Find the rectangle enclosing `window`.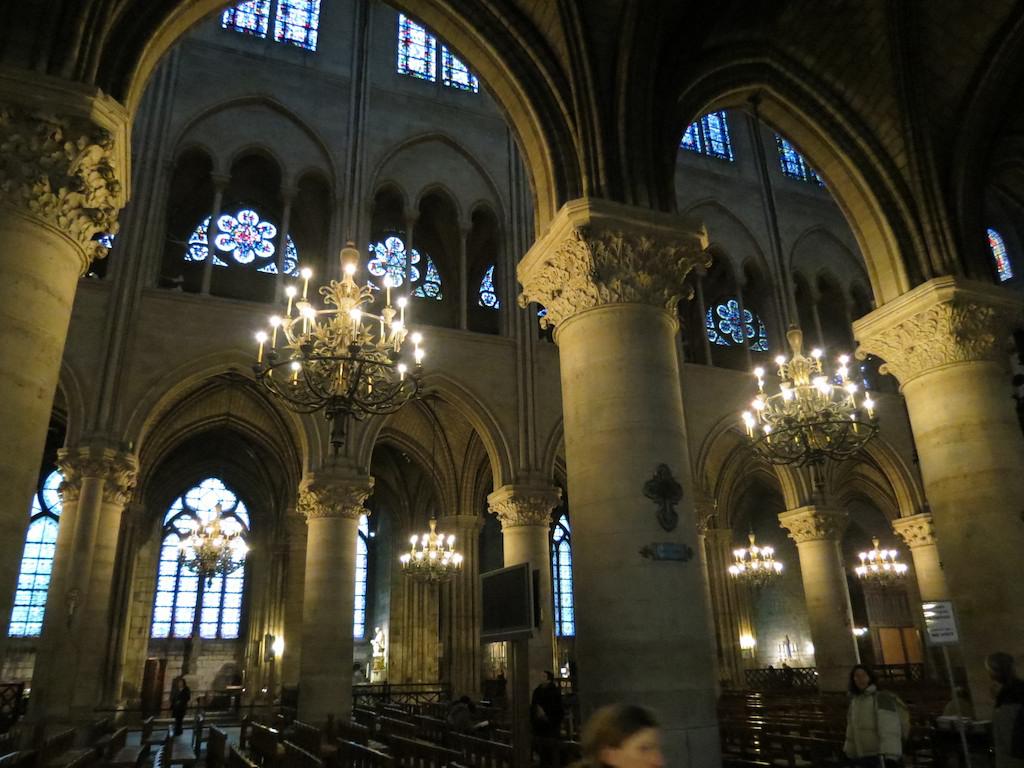
[left=991, top=229, right=1015, bottom=287].
